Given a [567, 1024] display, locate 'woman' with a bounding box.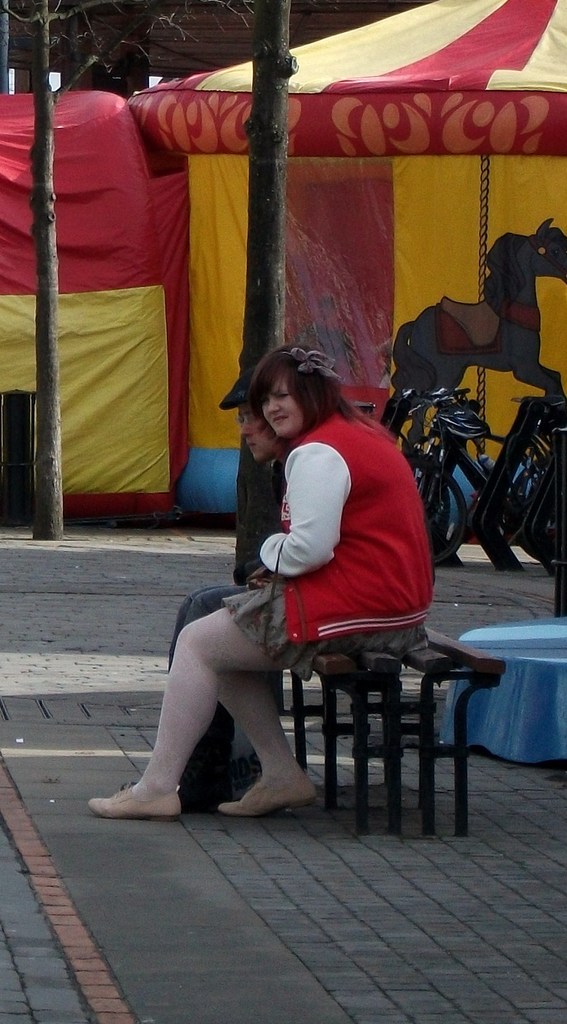
Located: box(158, 321, 424, 833).
